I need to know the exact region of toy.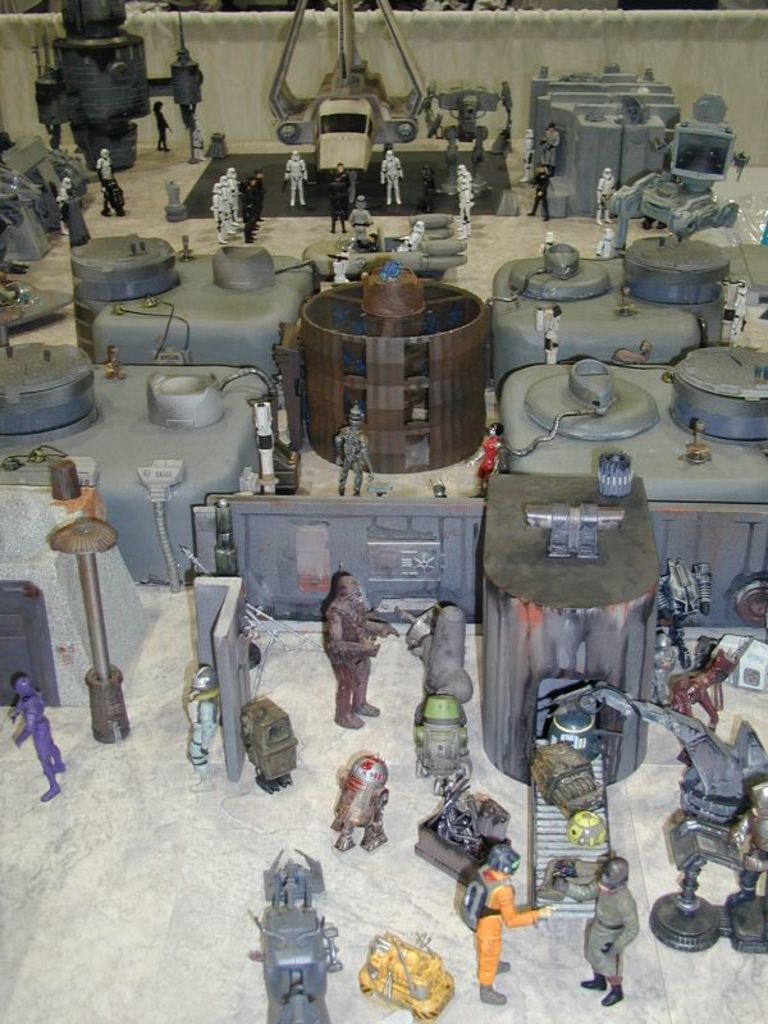
Region: (314, 95, 378, 174).
